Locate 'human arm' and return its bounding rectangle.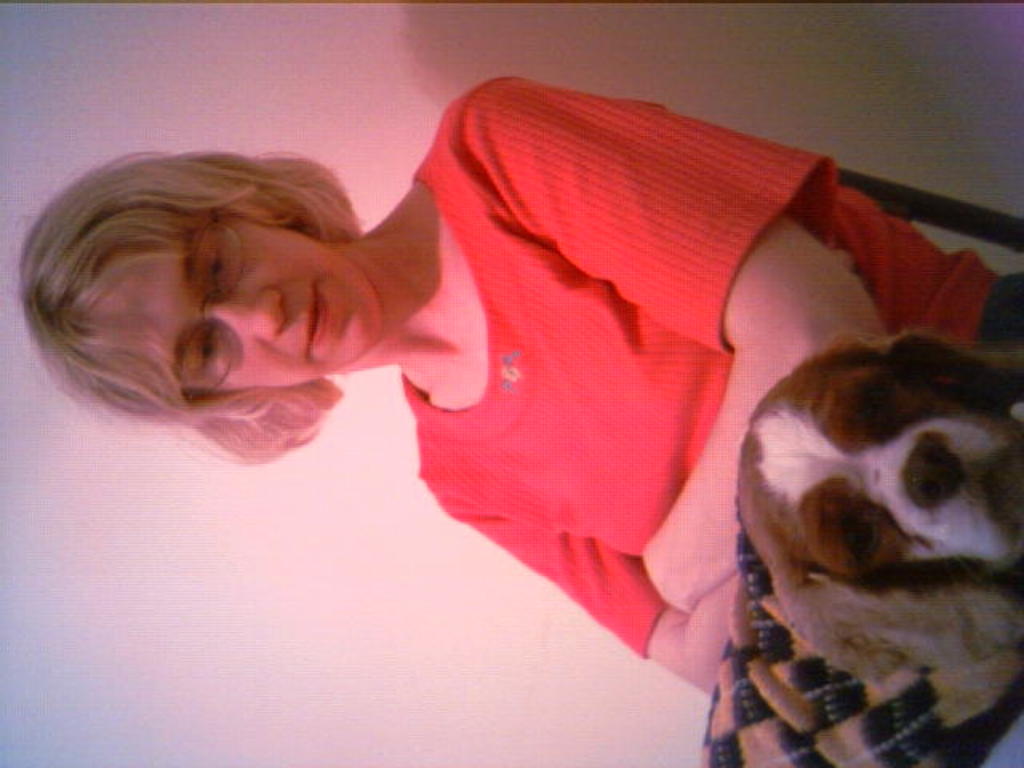
(464, 517, 742, 704).
